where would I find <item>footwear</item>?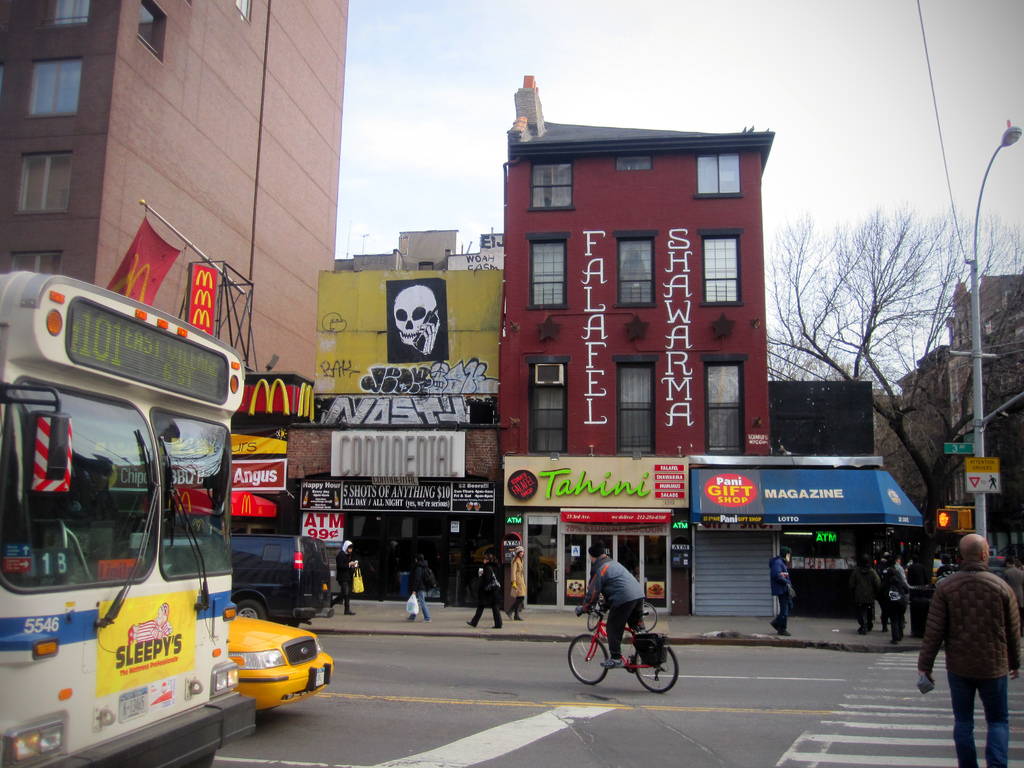
At [345, 609, 356, 617].
